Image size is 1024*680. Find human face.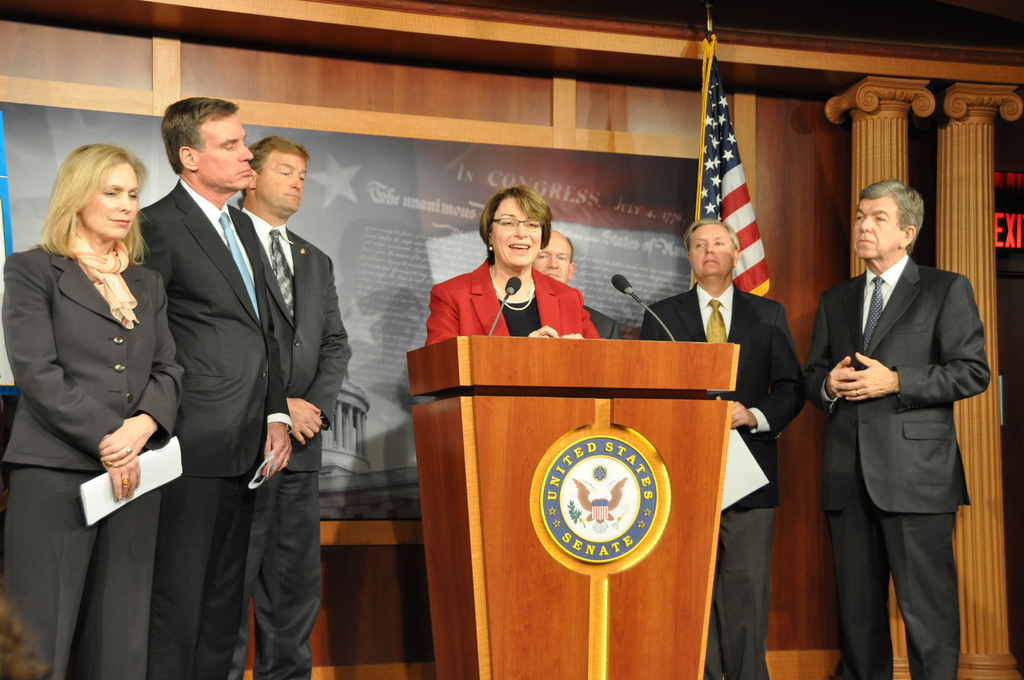
91, 163, 140, 243.
